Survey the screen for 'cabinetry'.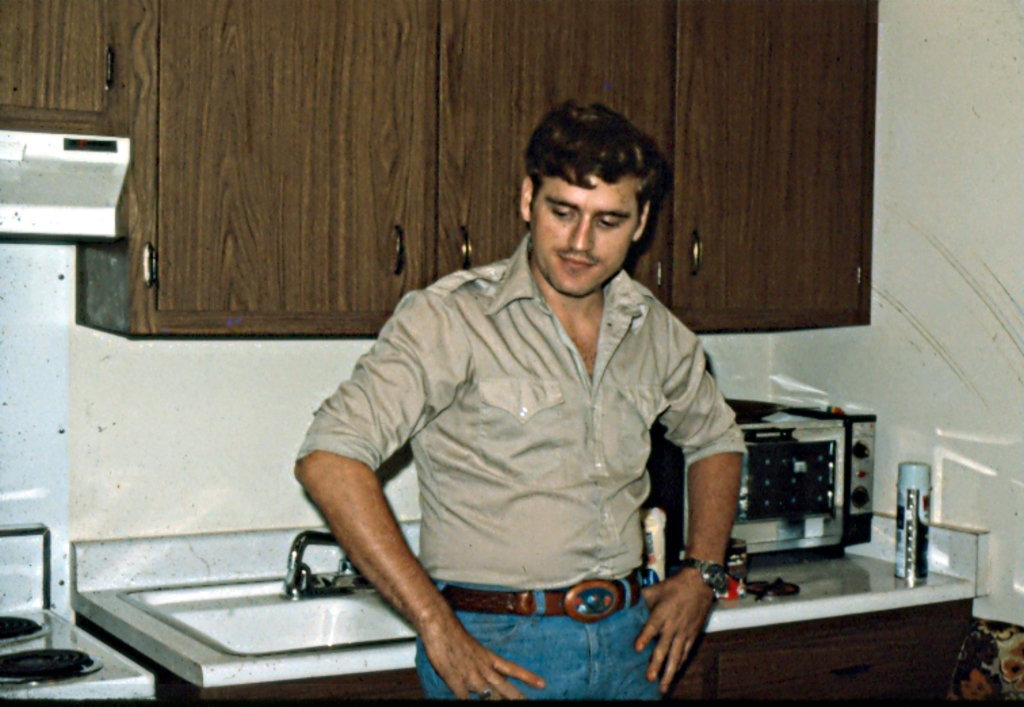
Survey found: BBox(0, 0, 871, 321).
